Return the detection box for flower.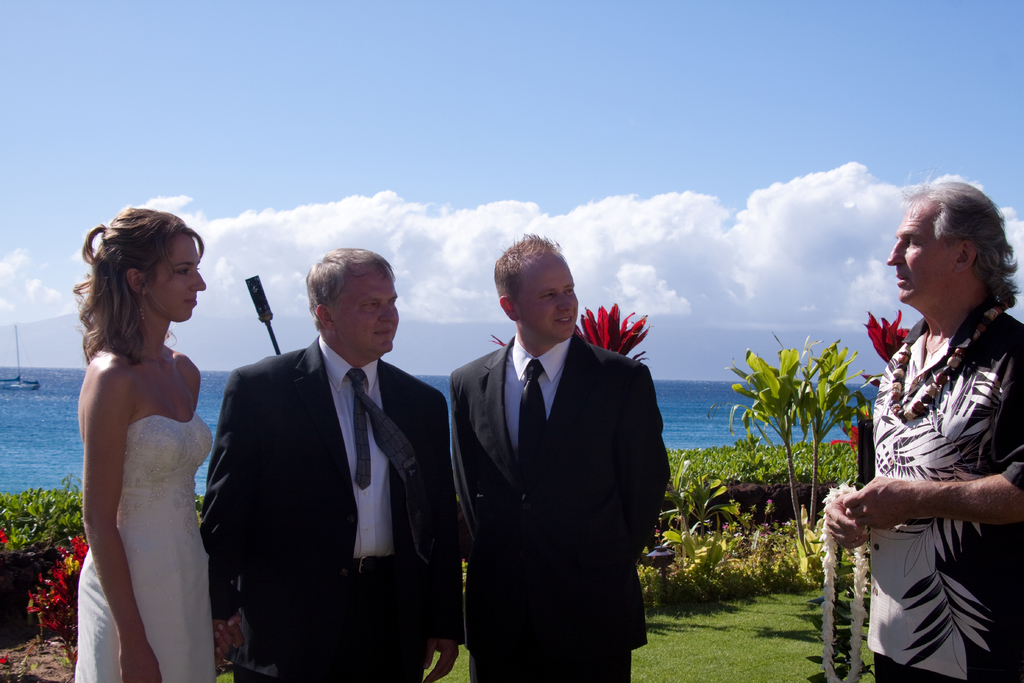
select_region(860, 308, 916, 365).
